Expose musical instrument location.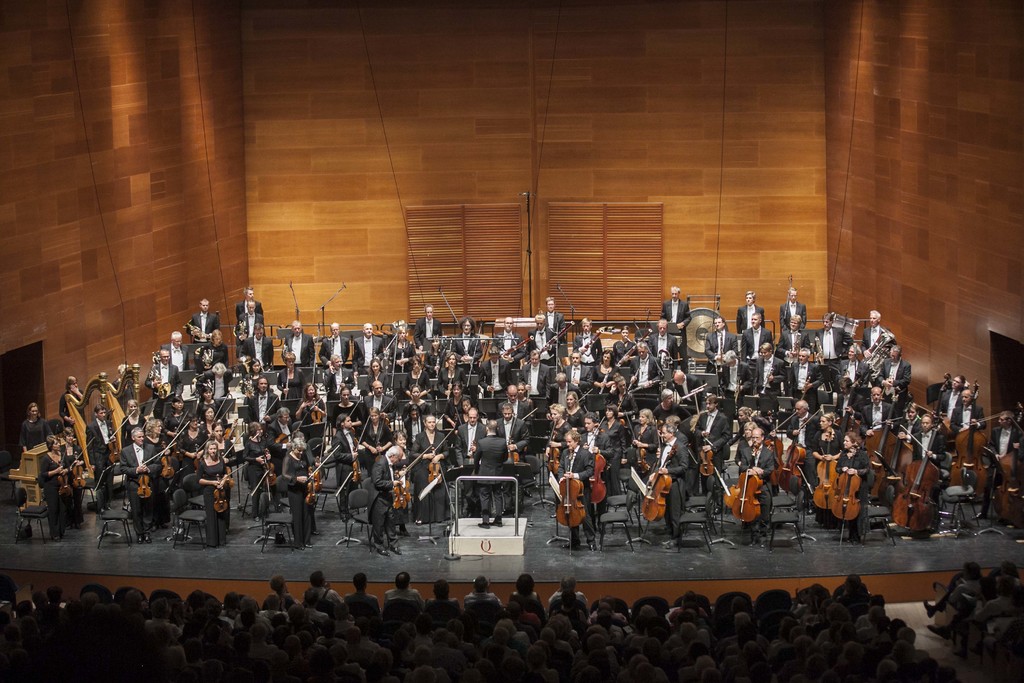
Exposed at x1=500 y1=334 x2=534 y2=362.
